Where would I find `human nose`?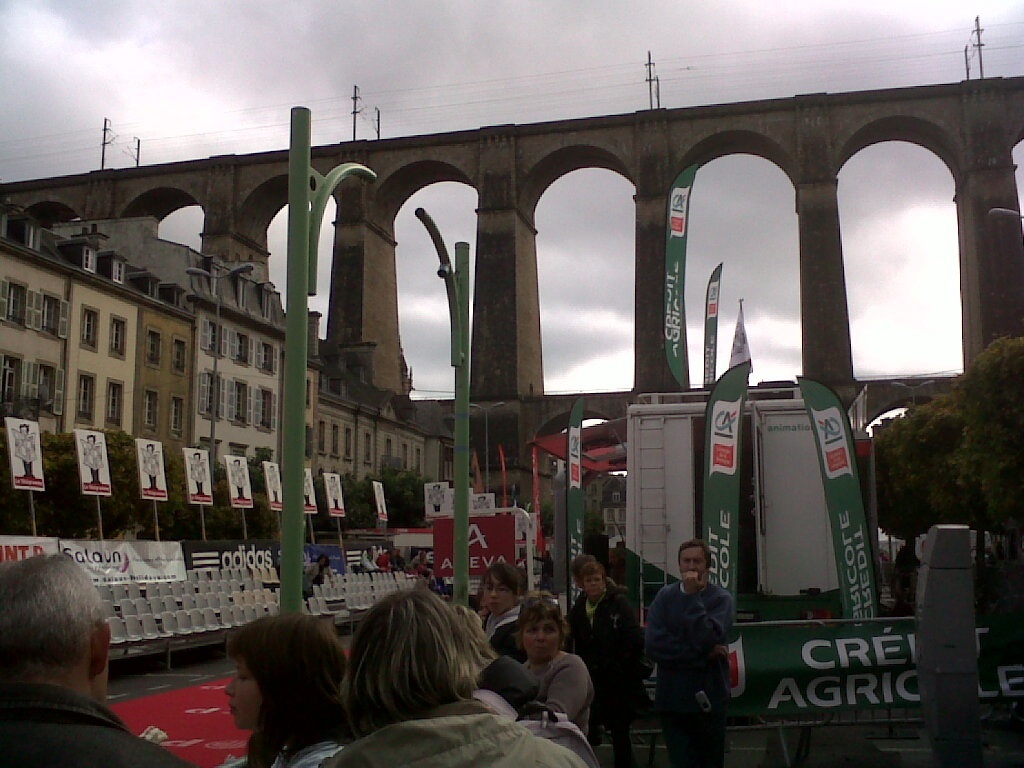
At 531,627,545,640.
